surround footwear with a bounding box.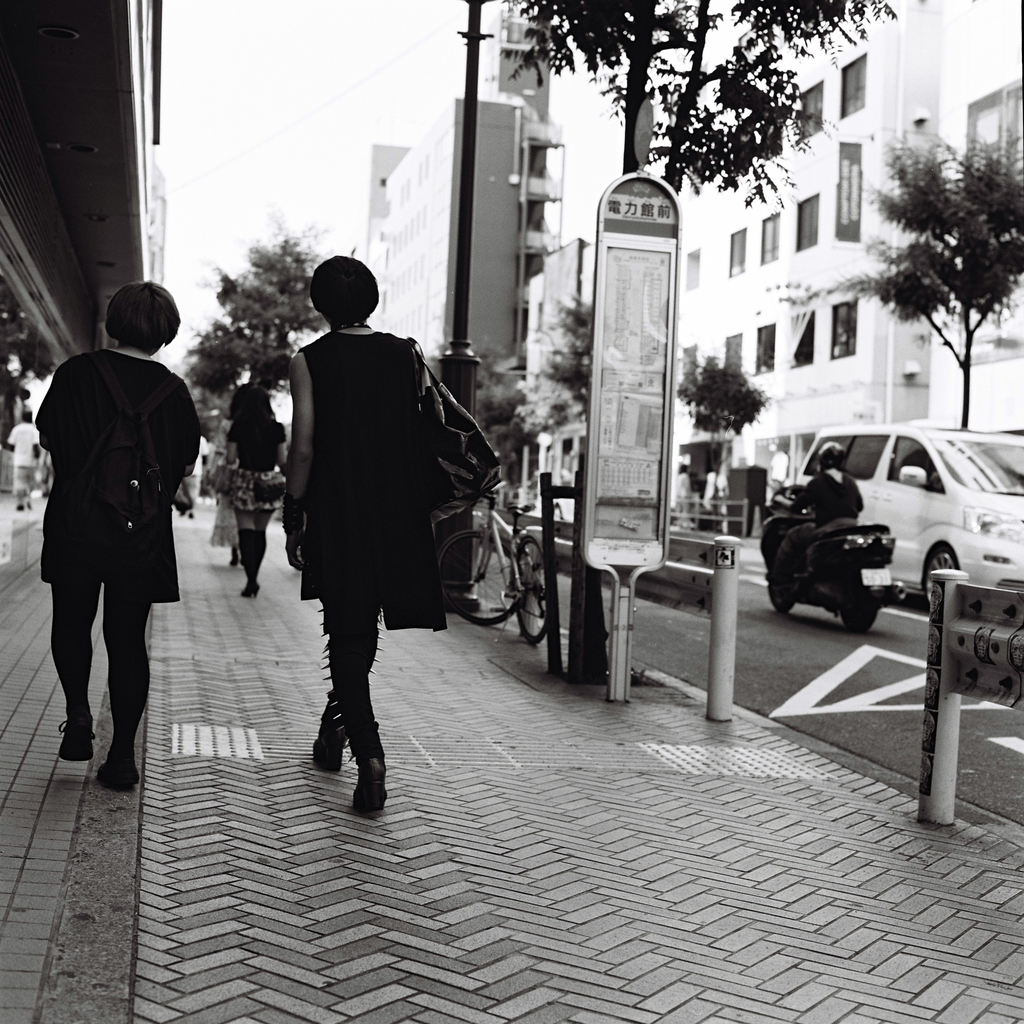
[316, 706, 339, 774].
